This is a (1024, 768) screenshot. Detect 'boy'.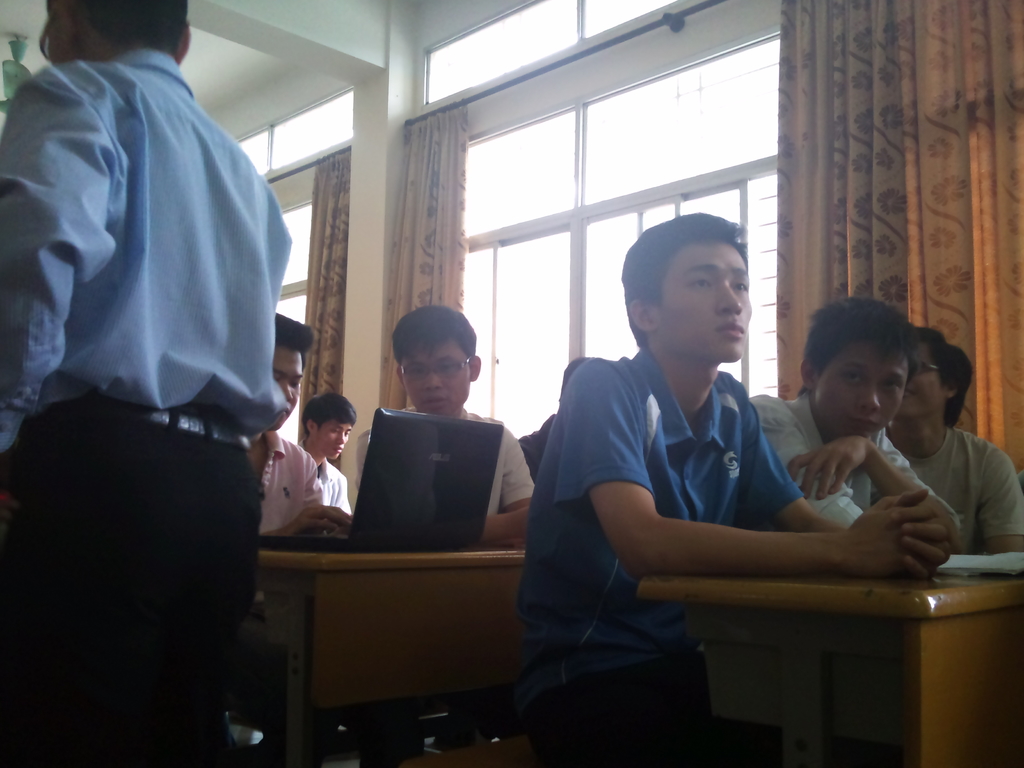
region(516, 212, 961, 767).
